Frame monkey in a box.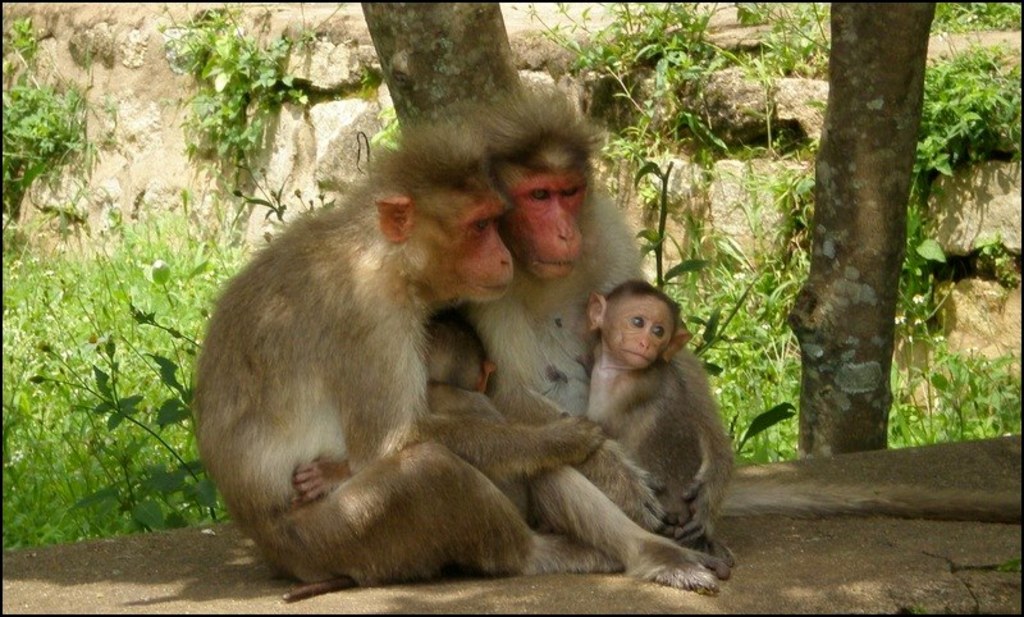
445 86 649 421.
